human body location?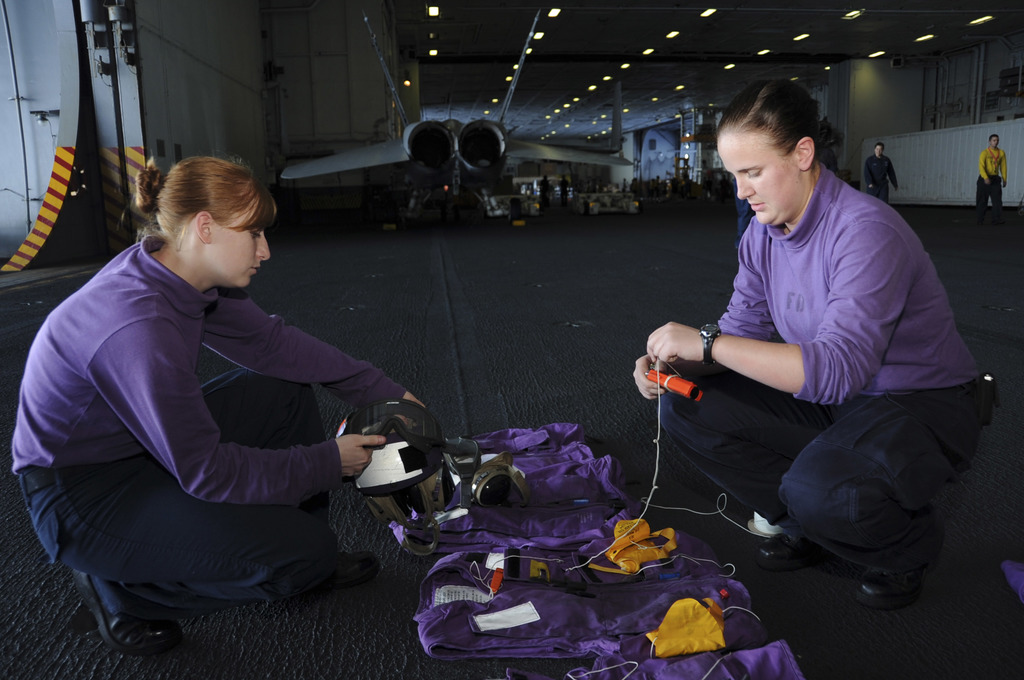
box=[863, 154, 902, 204]
